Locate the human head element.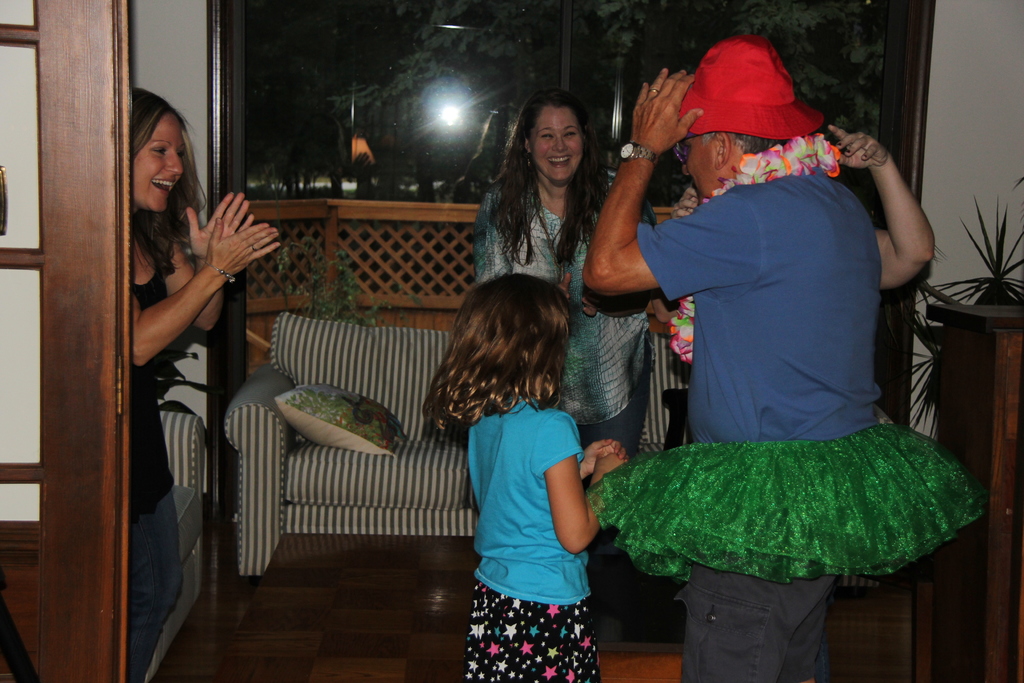
Element bbox: {"left": 129, "top": 86, "right": 191, "bottom": 214}.
